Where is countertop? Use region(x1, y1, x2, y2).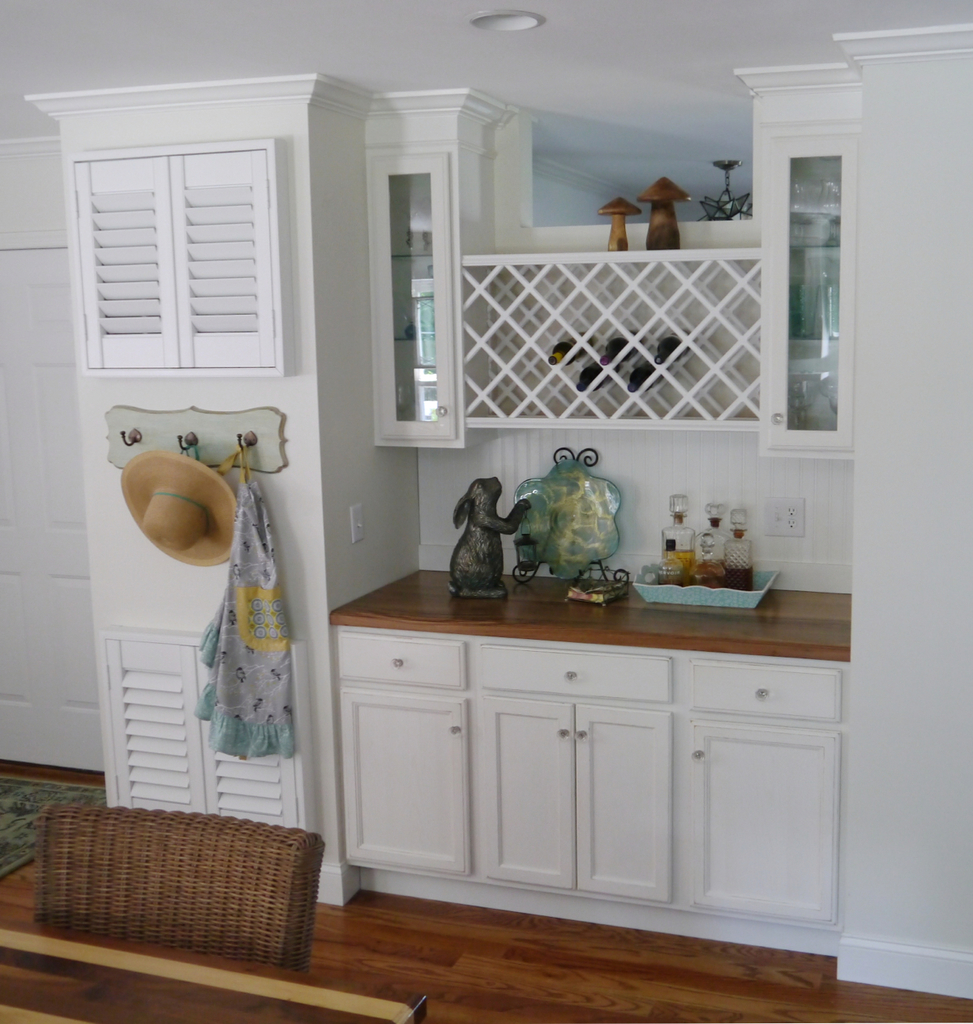
region(328, 568, 851, 664).
